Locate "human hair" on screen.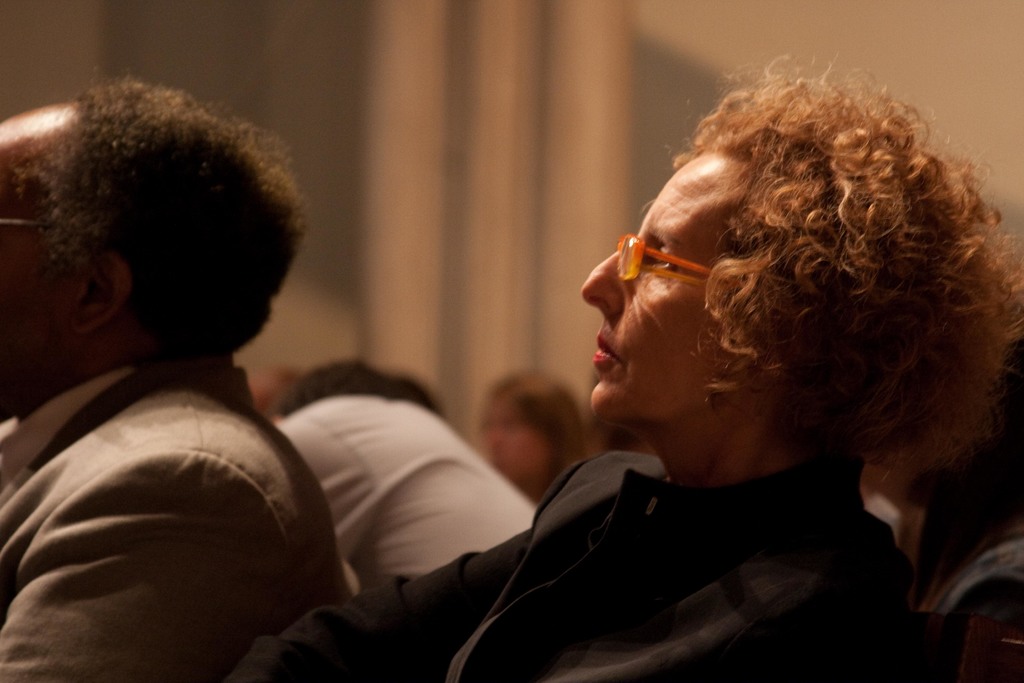
On screen at (583, 65, 998, 513).
